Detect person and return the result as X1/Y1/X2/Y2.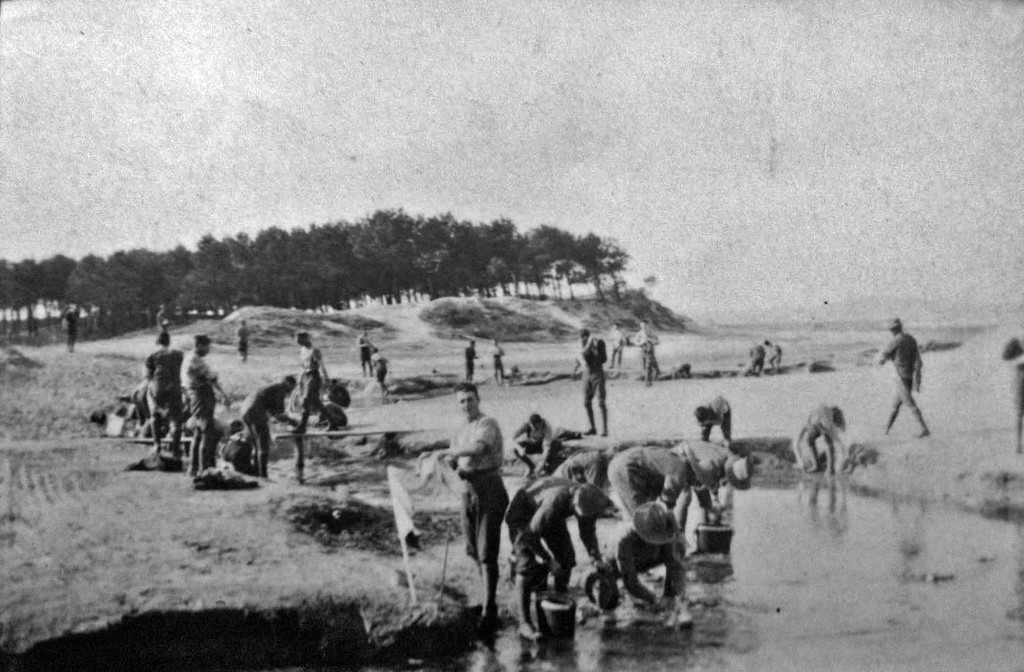
876/314/927/436.
